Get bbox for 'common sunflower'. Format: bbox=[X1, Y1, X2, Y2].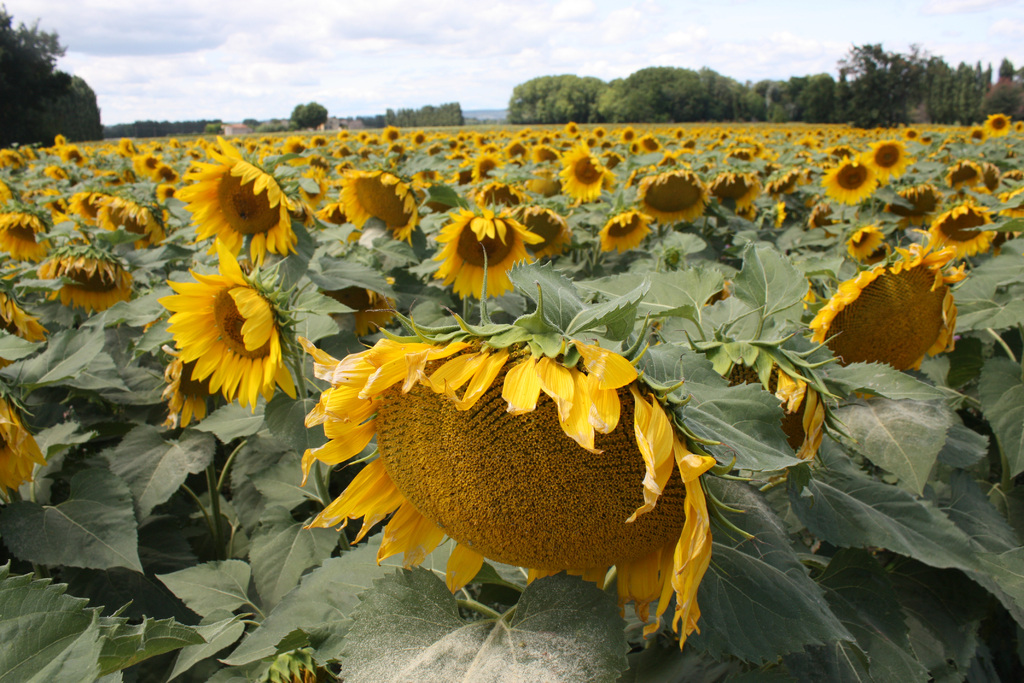
bbox=[819, 155, 885, 210].
